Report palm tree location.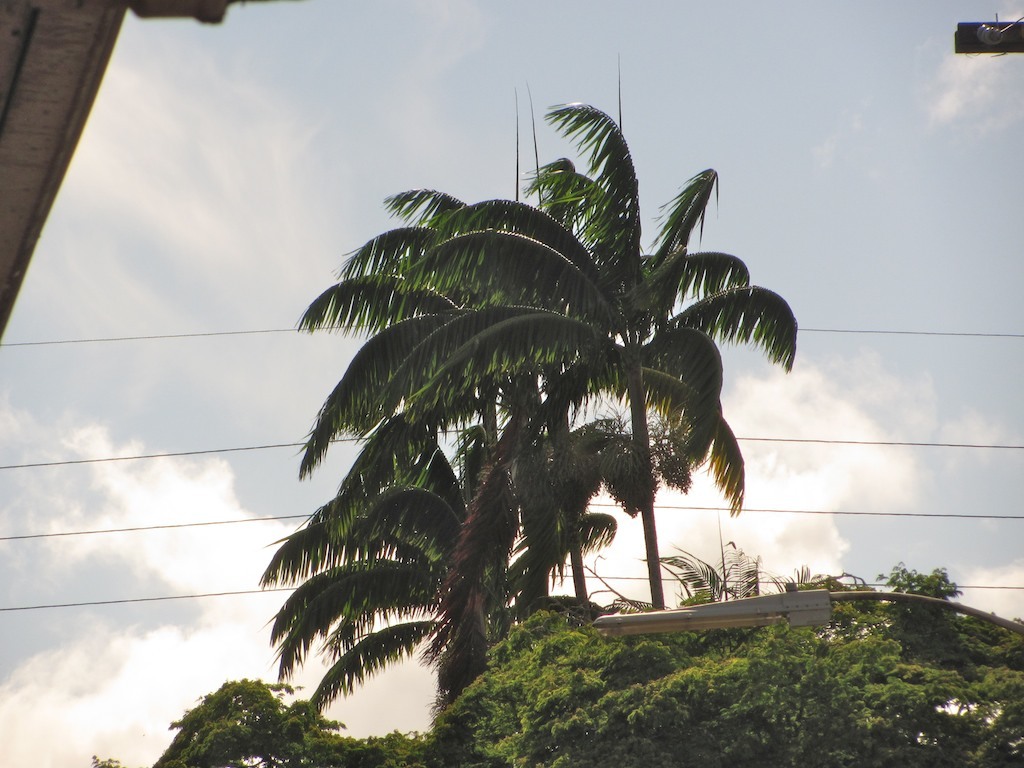
Report: (256, 402, 617, 732).
